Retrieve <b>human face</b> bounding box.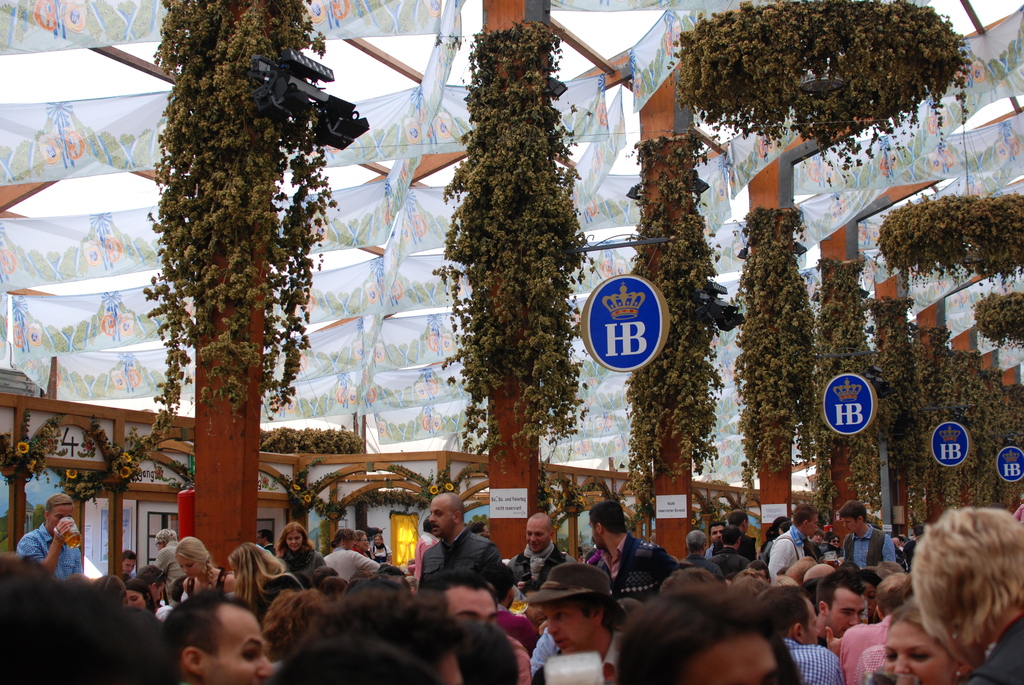
Bounding box: BBox(806, 516, 822, 540).
